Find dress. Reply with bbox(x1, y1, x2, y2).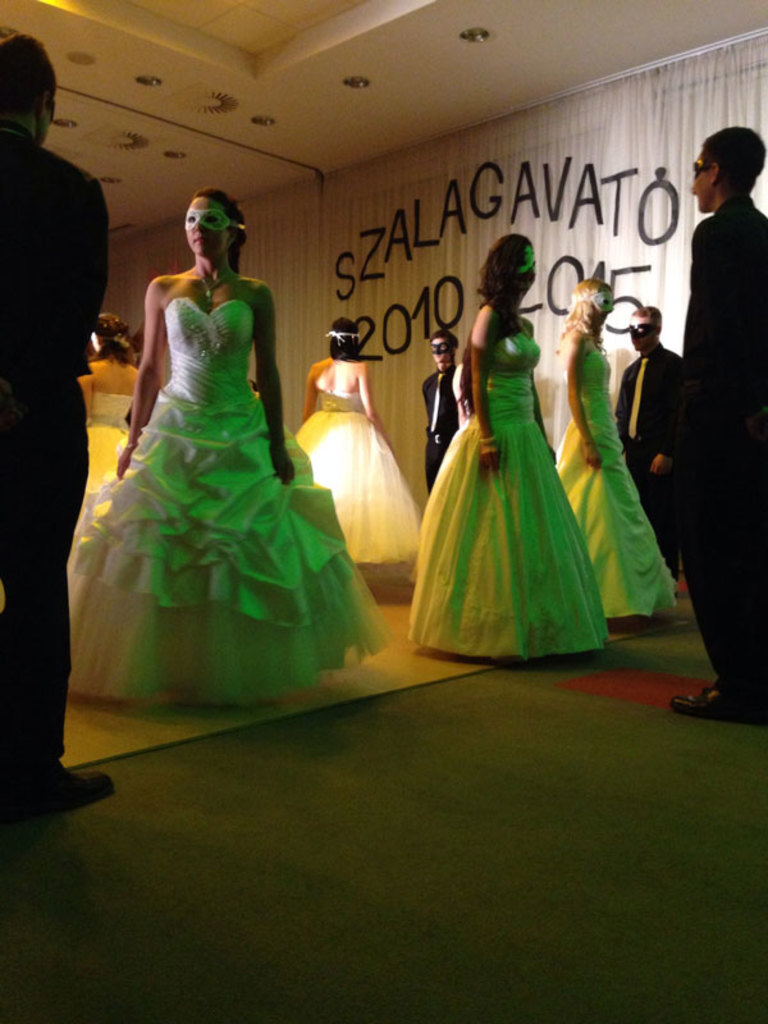
bbox(553, 349, 685, 617).
